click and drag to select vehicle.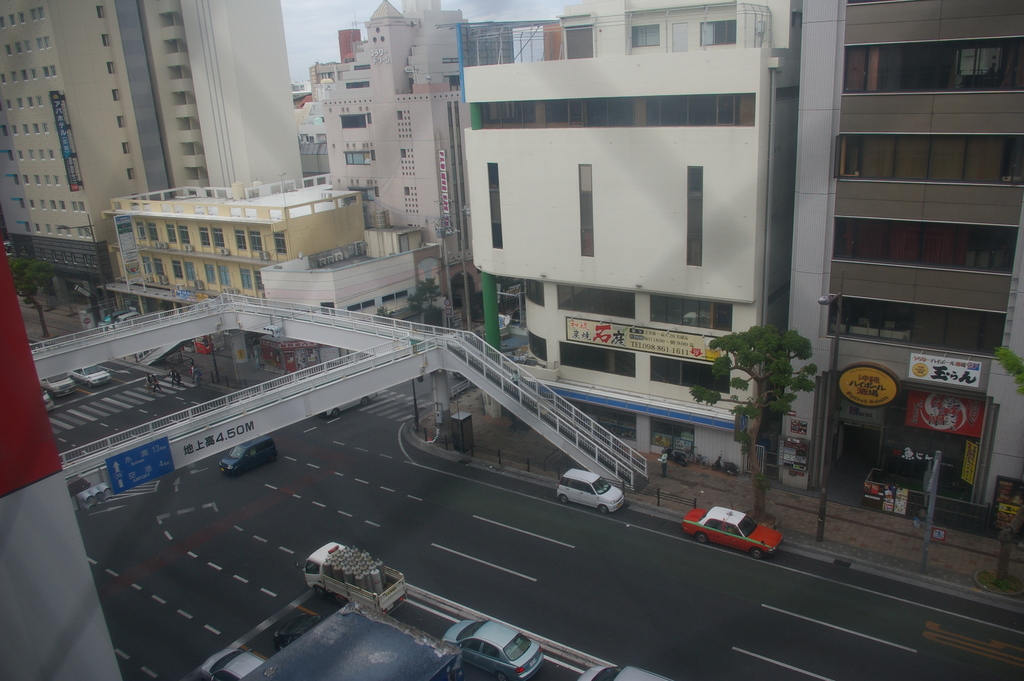
Selection: bbox=(438, 618, 545, 680).
